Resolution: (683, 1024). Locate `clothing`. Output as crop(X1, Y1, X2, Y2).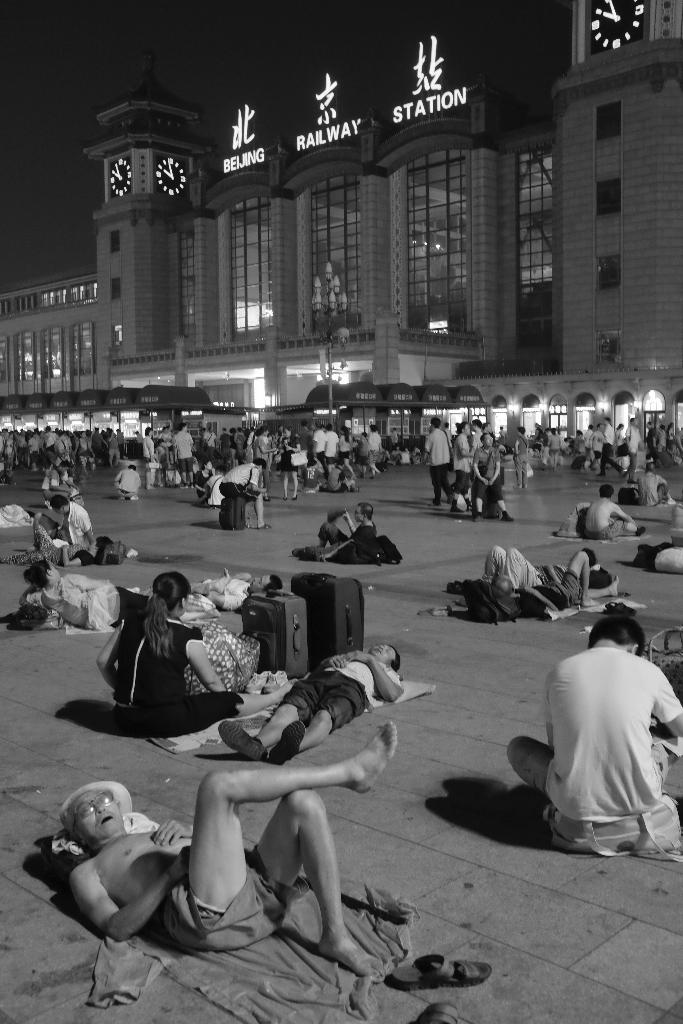
crop(278, 655, 406, 735).
